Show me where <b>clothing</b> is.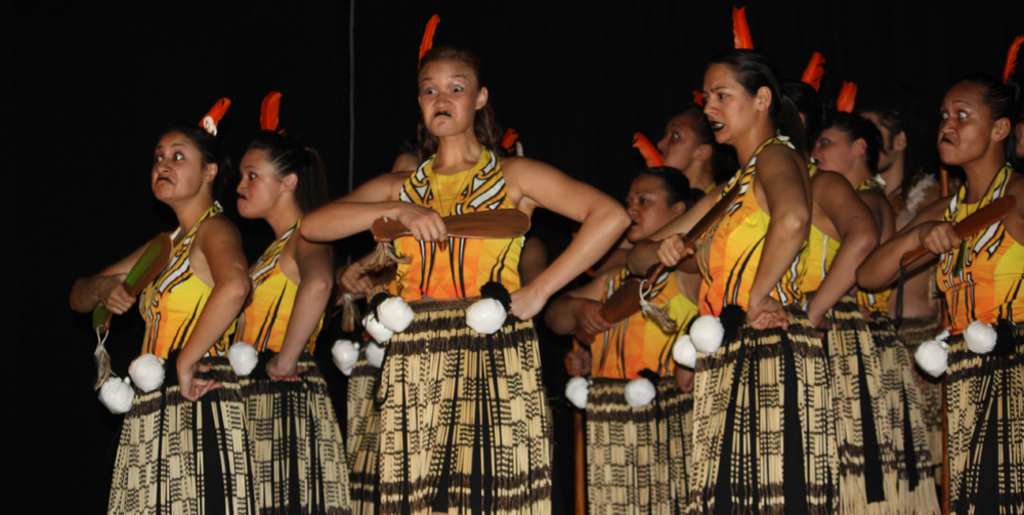
<b>clothing</b> is at <bbox>676, 122, 826, 514</bbox>.
